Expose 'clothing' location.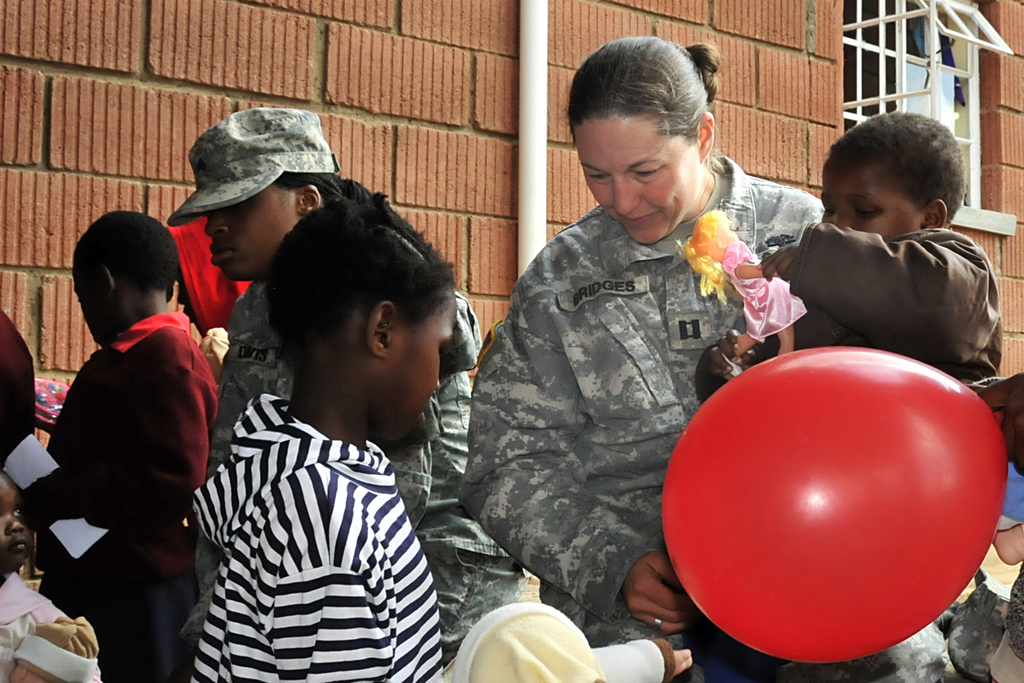
Exposed at [188,393,442,682].
